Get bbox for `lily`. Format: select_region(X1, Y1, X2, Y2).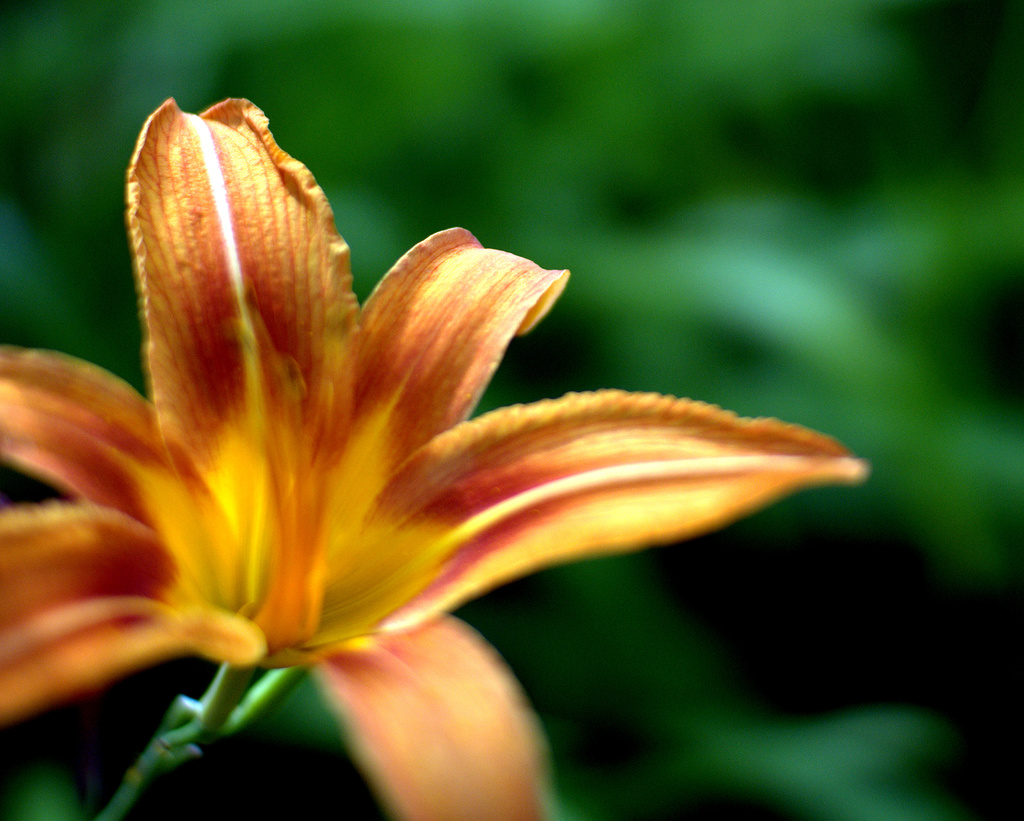
select_region(0, 93, 872, 820).
